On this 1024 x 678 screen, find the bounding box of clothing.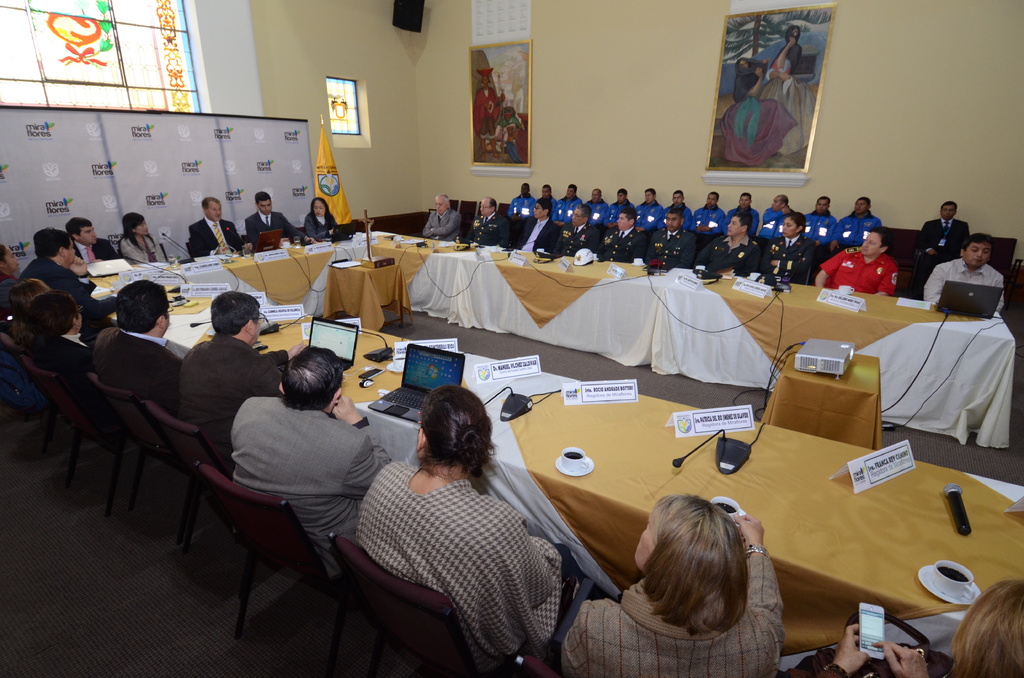
Bounding box: 424, 206, 468, 242.
